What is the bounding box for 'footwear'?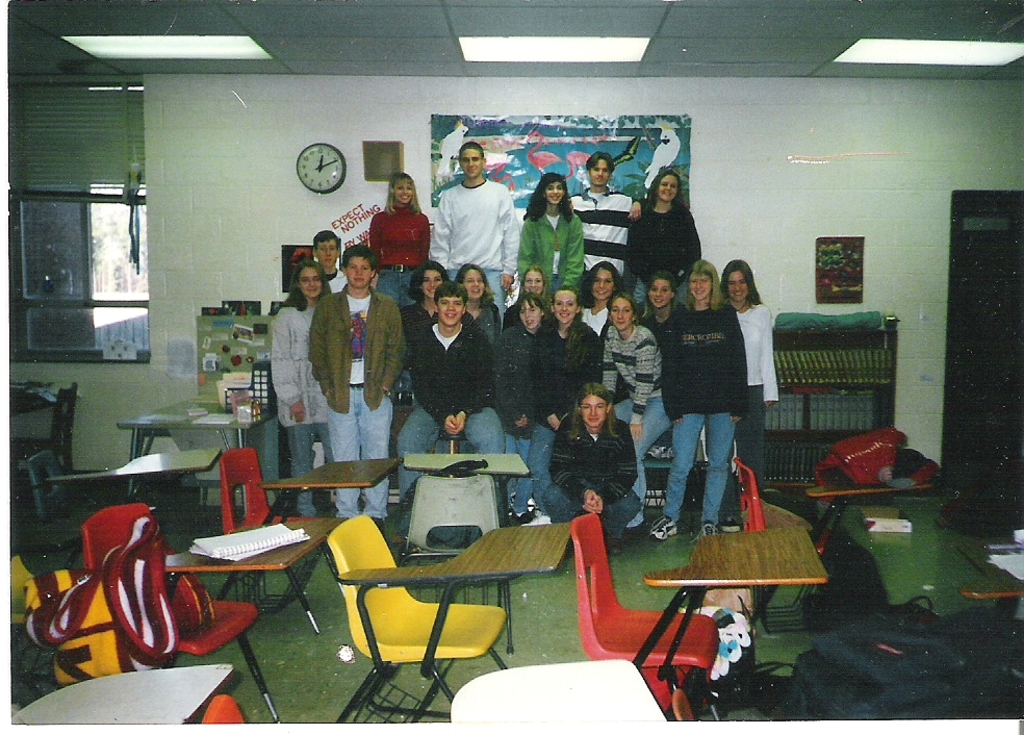
[644,513,682,539].
